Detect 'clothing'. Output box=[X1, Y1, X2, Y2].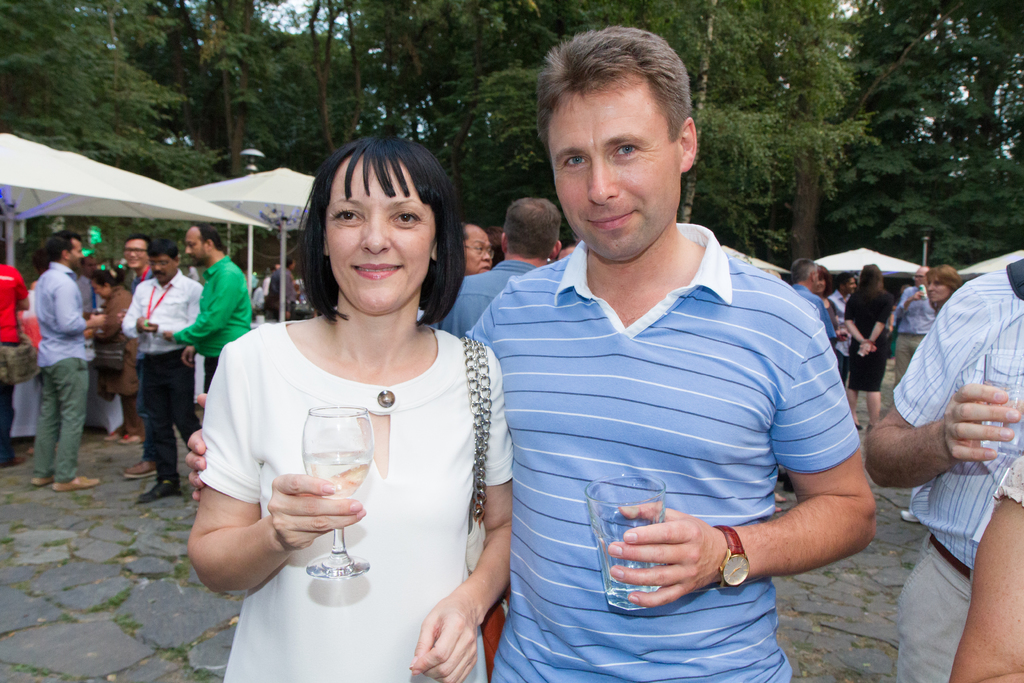
box=[990, 444, 1023, 499].
